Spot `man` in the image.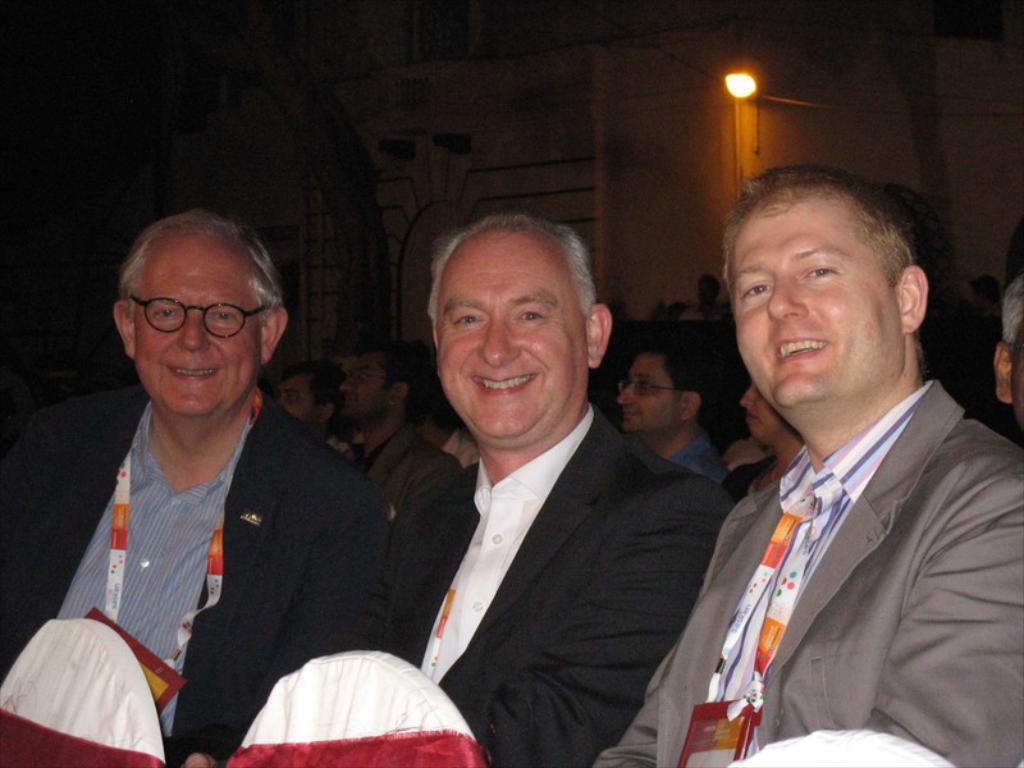
`man` found at bbox=(183, 200, 746, 767).
